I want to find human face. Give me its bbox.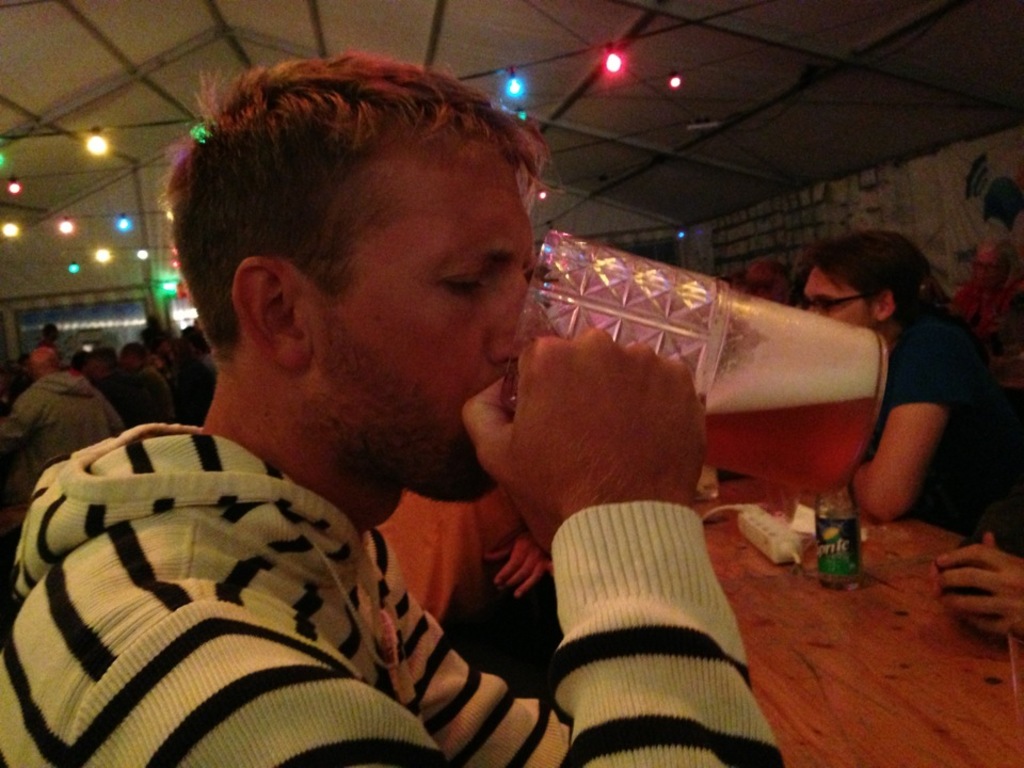
803/269/878/332.
